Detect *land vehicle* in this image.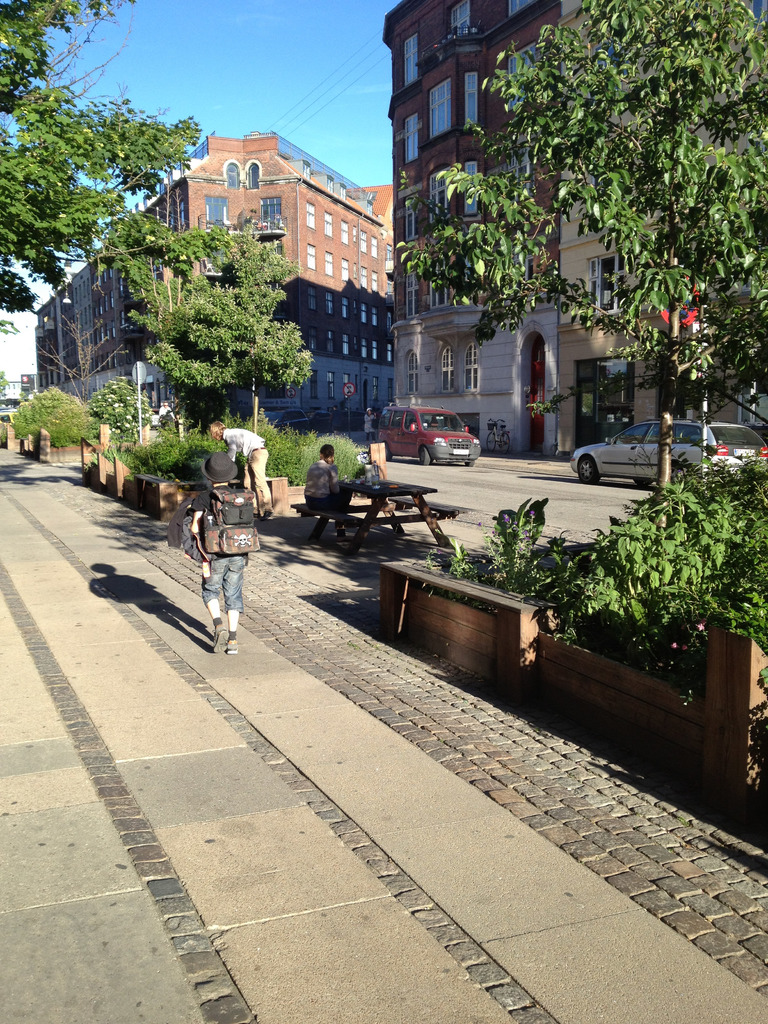
Detection: region(565, 420, 765, 490).
